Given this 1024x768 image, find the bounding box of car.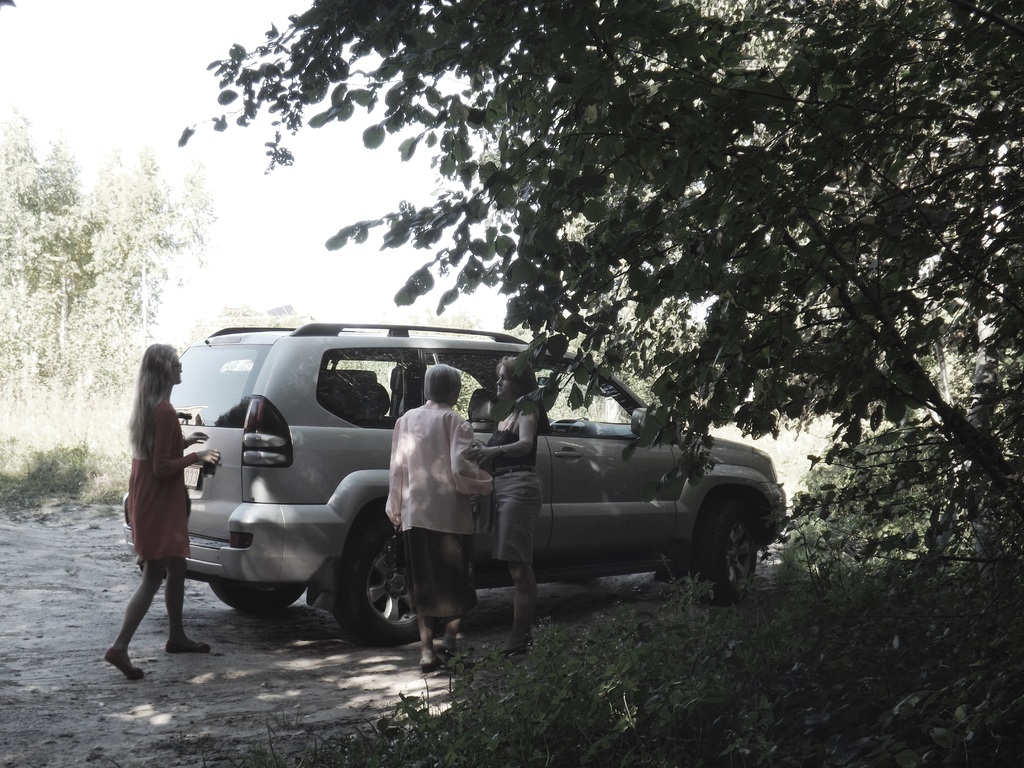
select_region(118, 321, 789, 651).
